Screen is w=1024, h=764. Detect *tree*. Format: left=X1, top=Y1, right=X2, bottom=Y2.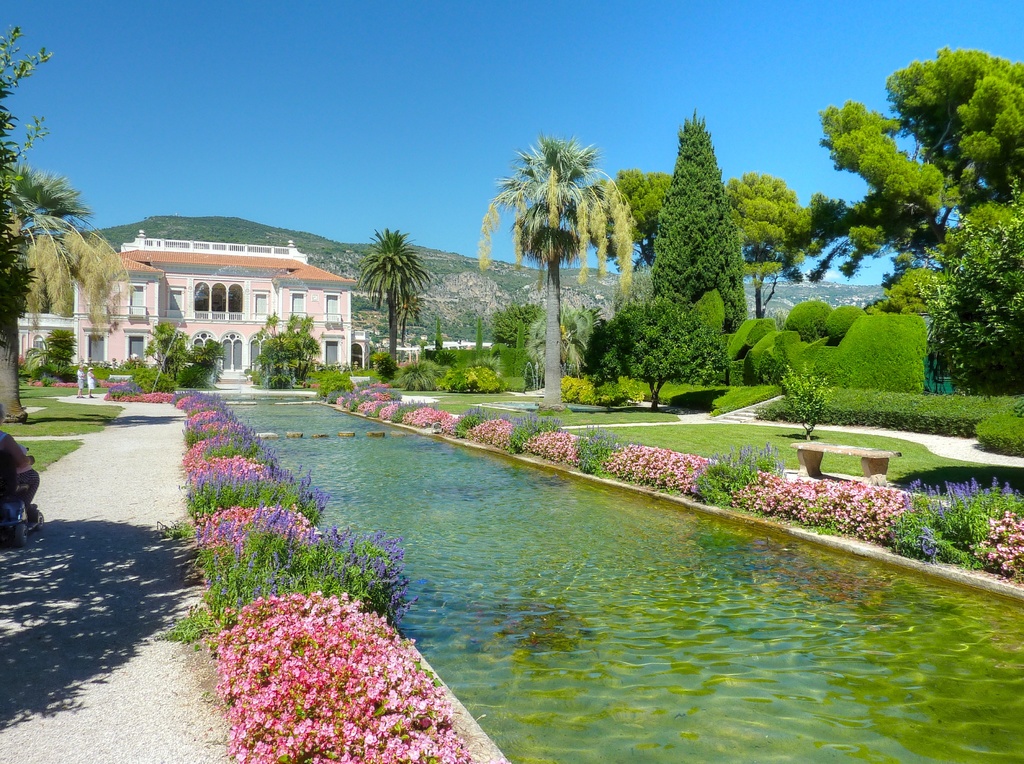
left=0, top=21, right=137, bottom=427.
